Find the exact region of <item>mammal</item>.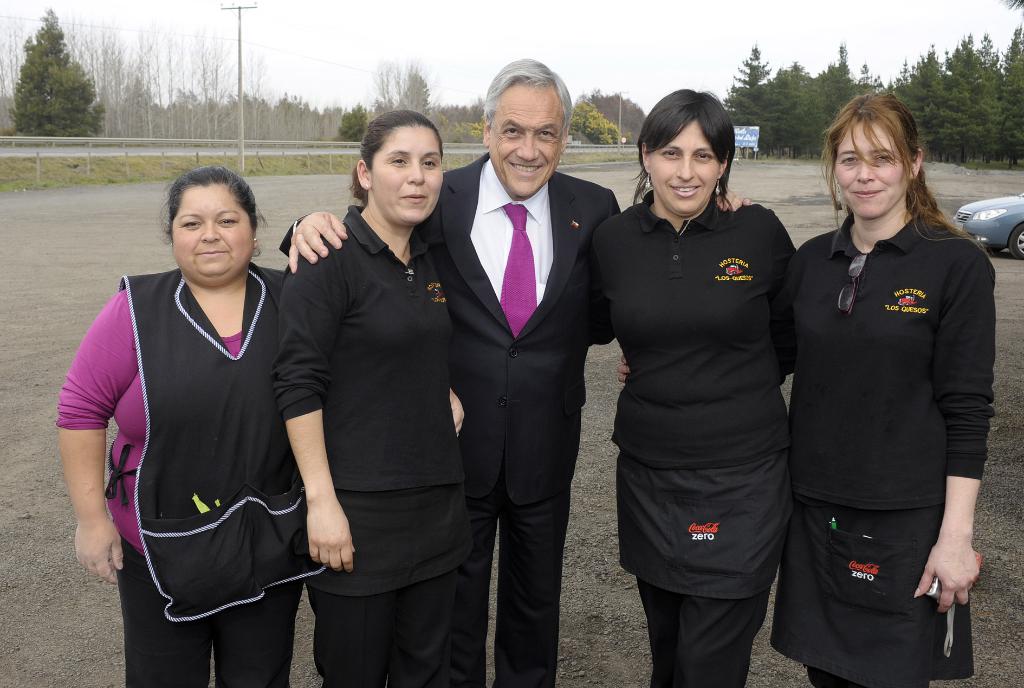
Exact region: 274, 110, 476, 687.
